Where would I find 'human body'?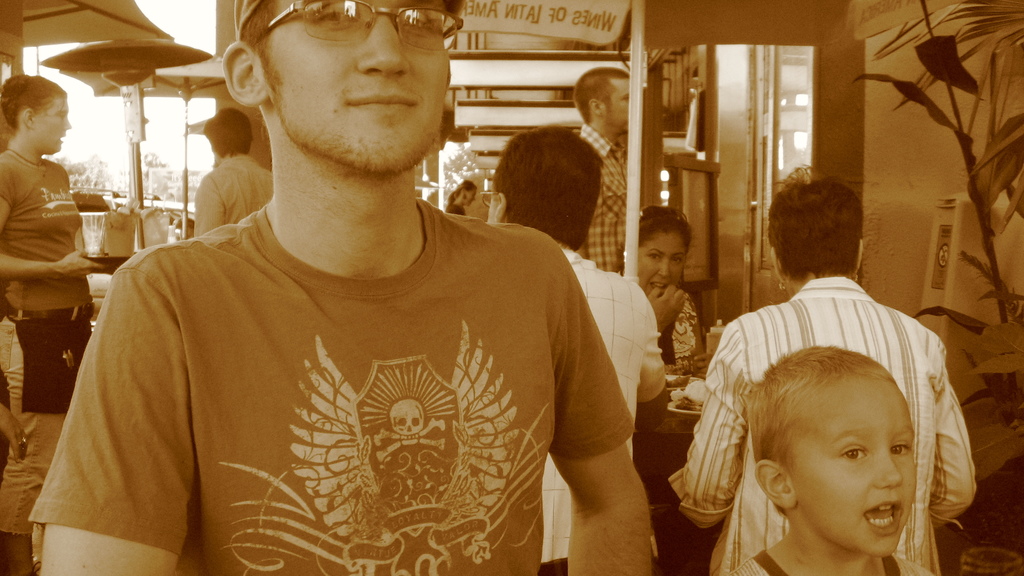
At <region>575, 125, 633, 277</region>.
